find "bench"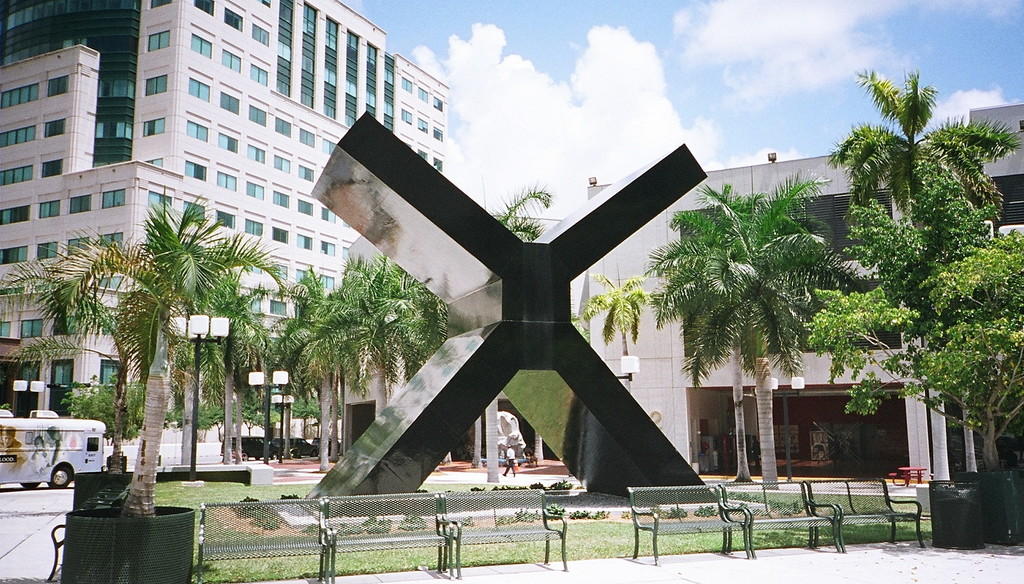
detection(218, 448, 248, 464)
